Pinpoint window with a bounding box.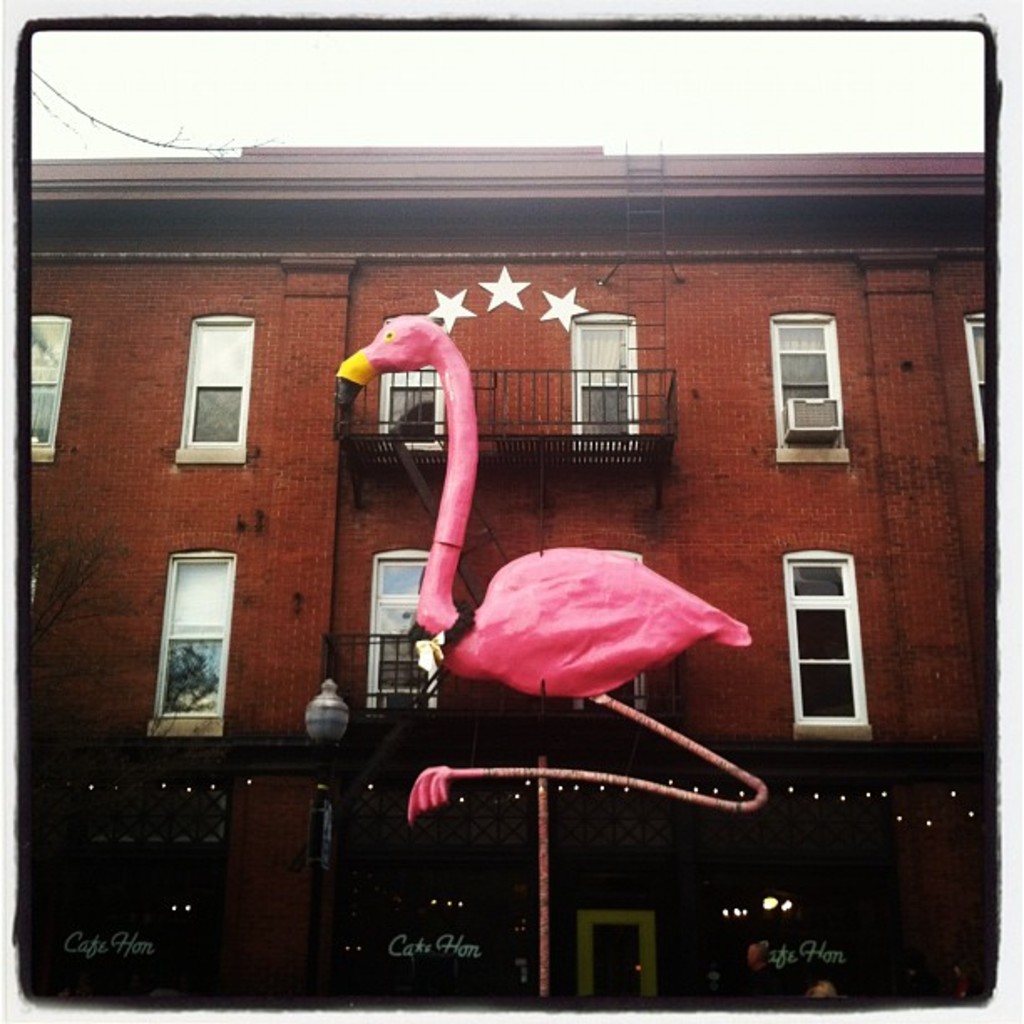
<region>952, 308, 996, 462</region>.
